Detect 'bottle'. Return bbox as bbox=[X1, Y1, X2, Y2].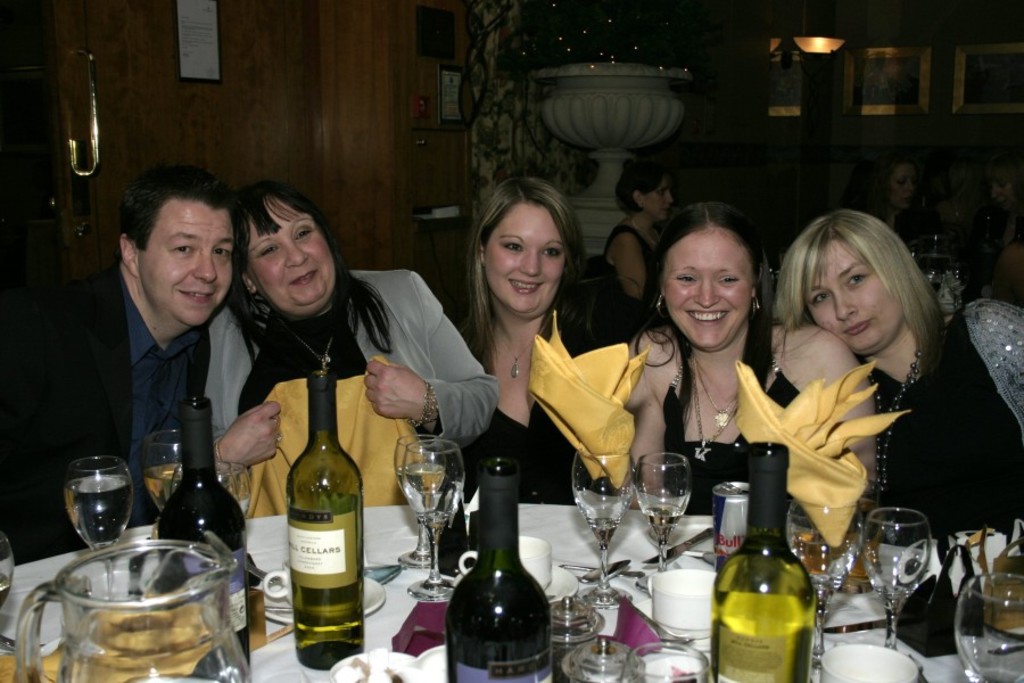
bbox=[288, 368, 360, 670].
